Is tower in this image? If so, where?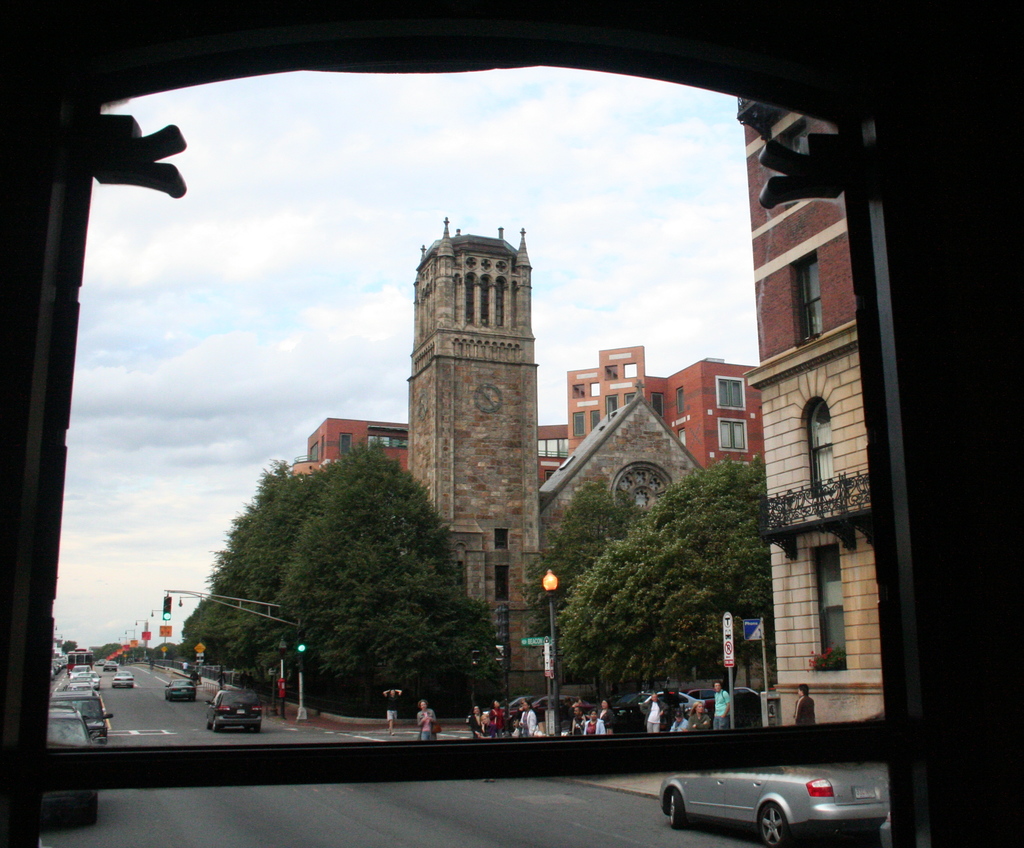
Yes, at {"x1": 408, "y1": 216, "x2": 703, "y2": 707}.
